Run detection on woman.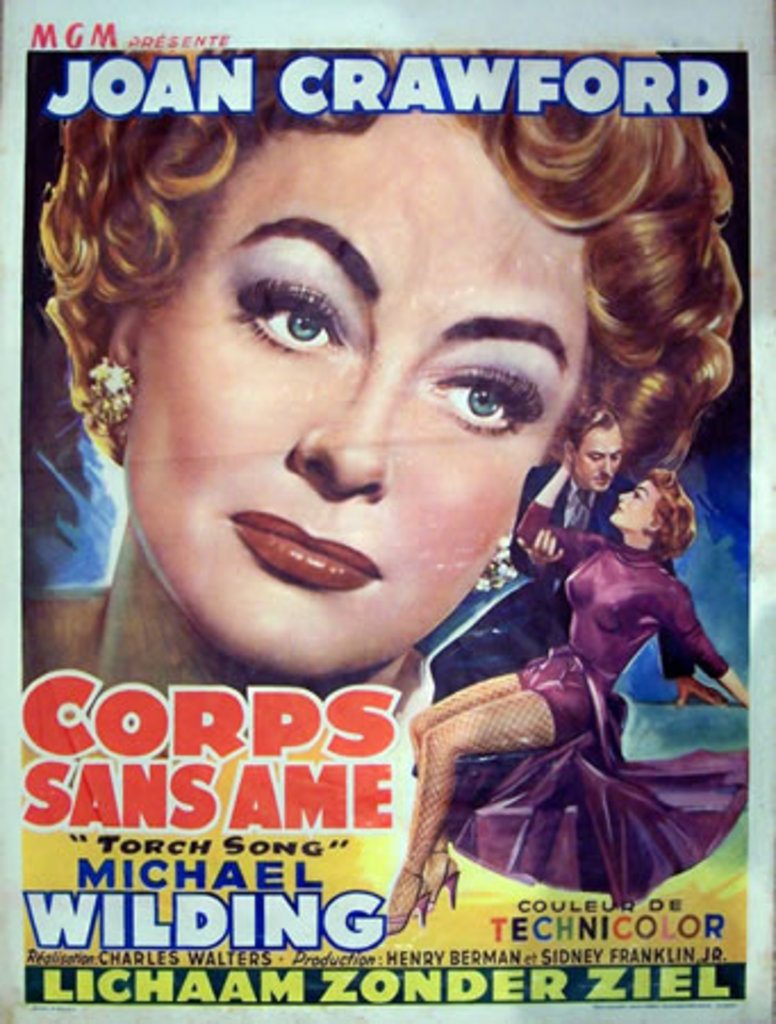
Result: locate(20, 61, 744, 897).
